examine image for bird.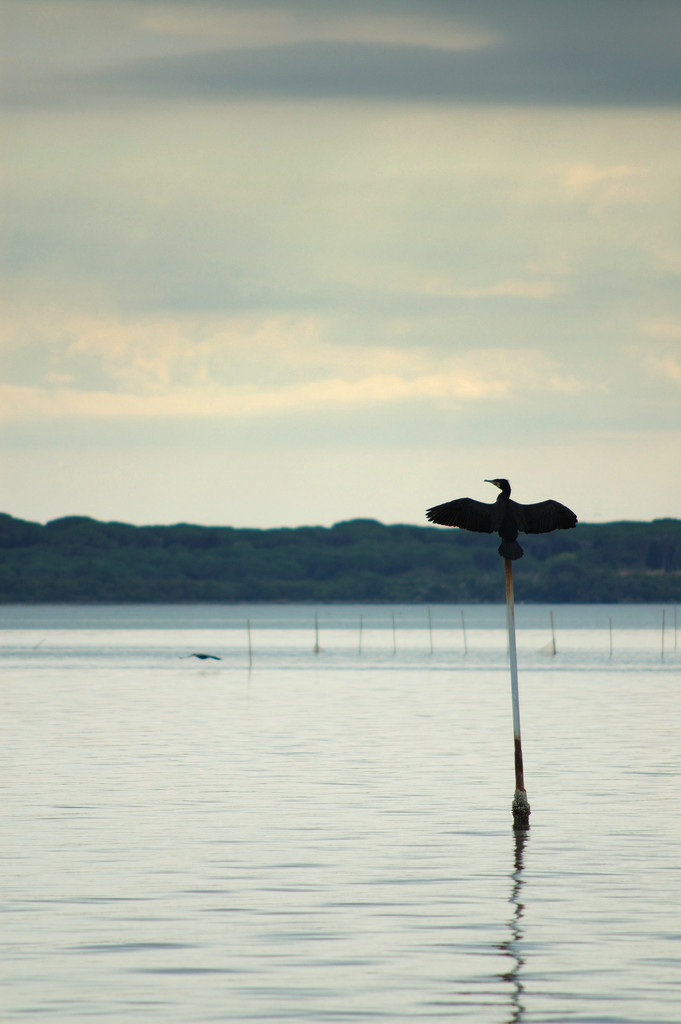
Examination result: detection(427, 488, 577, 562).
